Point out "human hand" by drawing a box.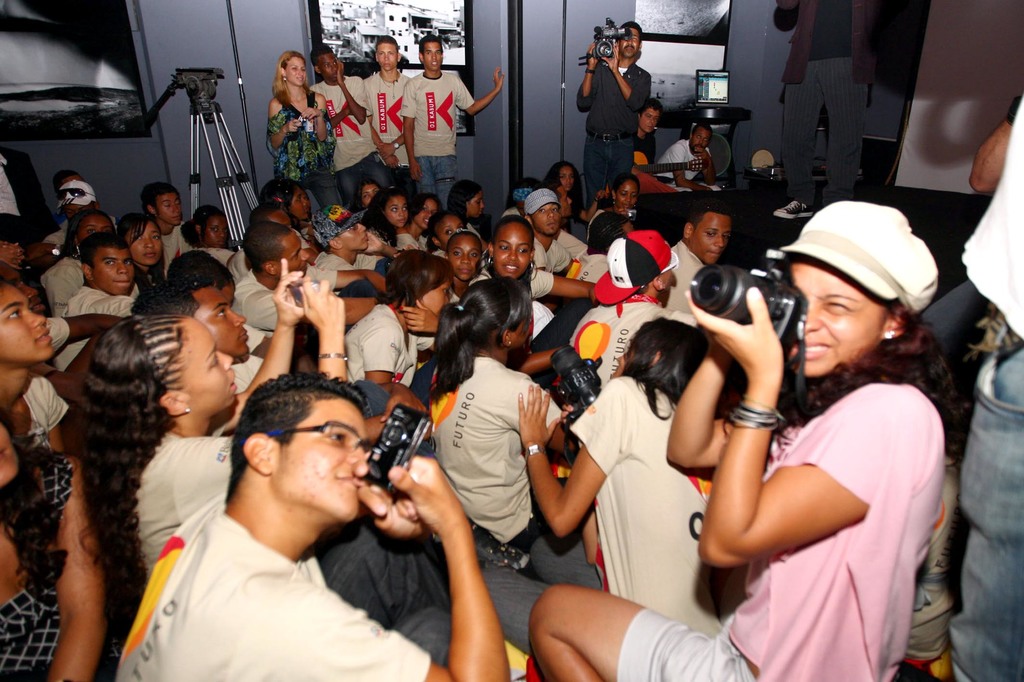
rect(364, 449, 465, 539).
